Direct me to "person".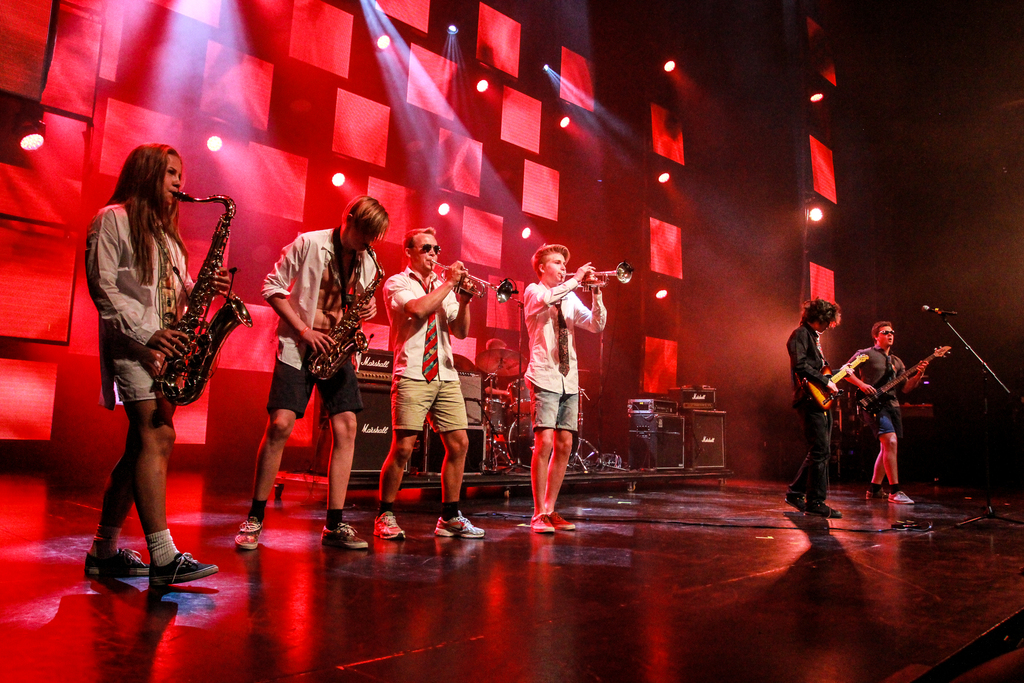
Direction: [left=519, top=242, right=609, bottom=538].
